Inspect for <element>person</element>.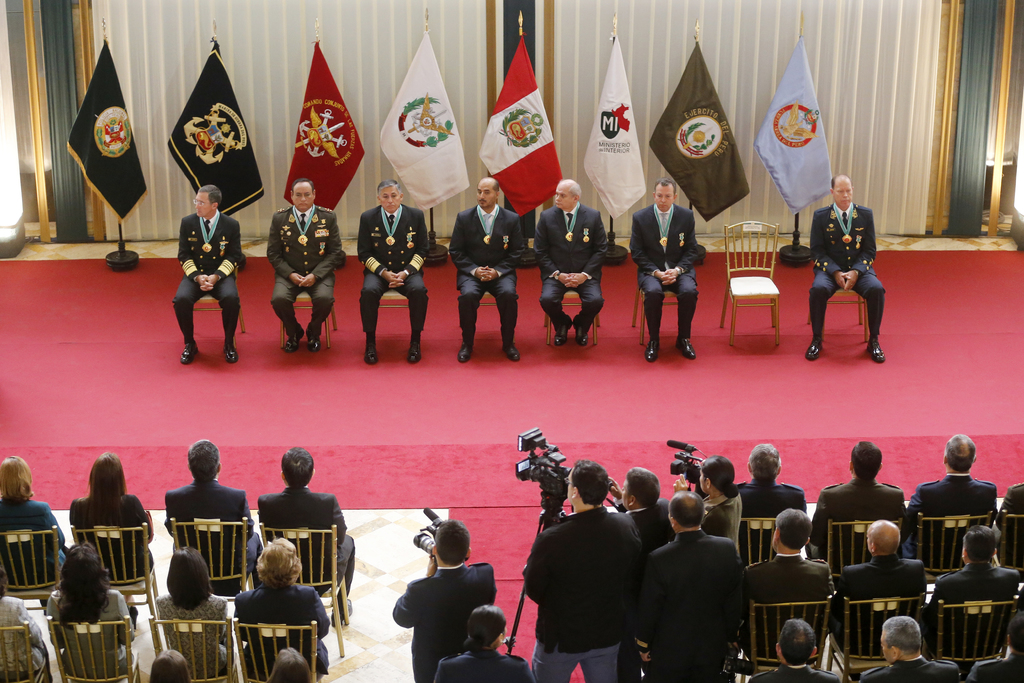
Inspection: (826,518,929,655).
